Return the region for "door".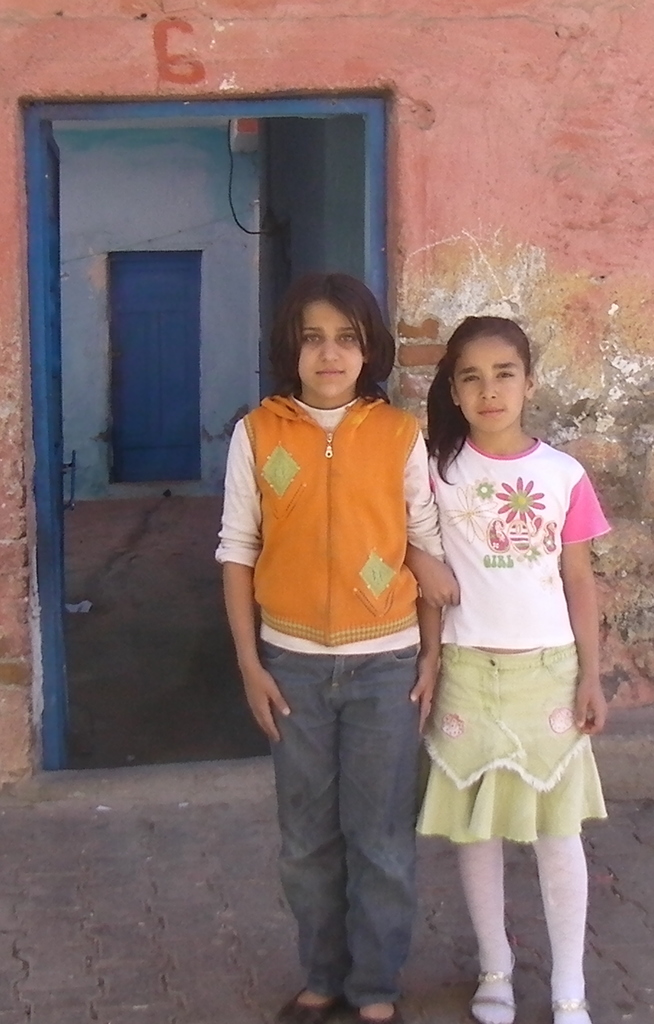
(25, 106, 384, 765).
